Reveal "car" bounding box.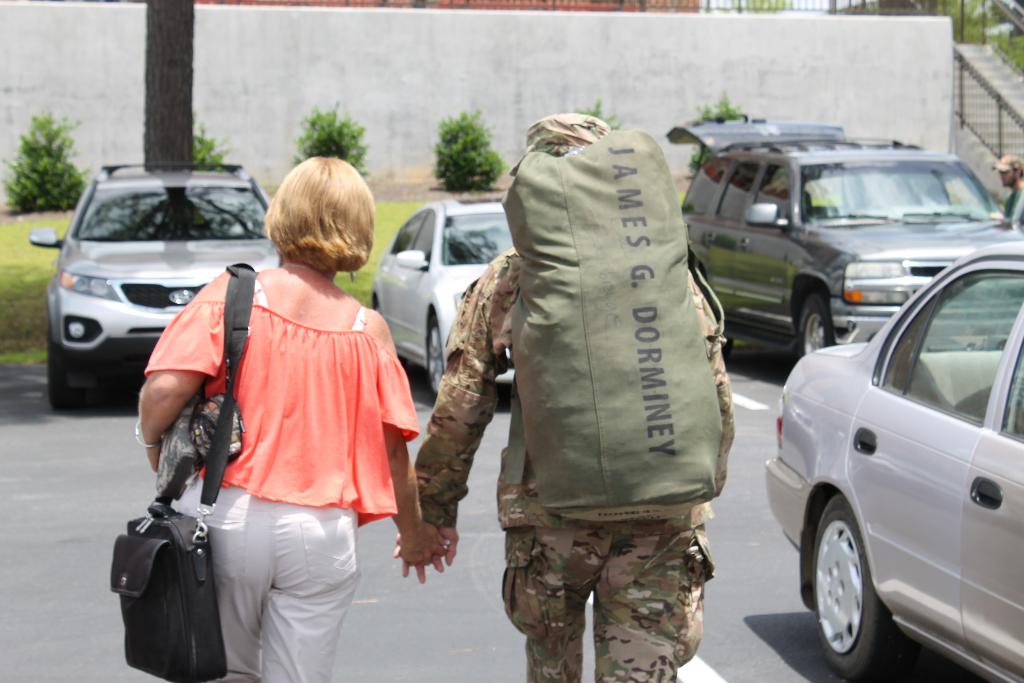
Revealed: {"left": 661, "top": 115, "right": 1020, "bottom": 357}.
